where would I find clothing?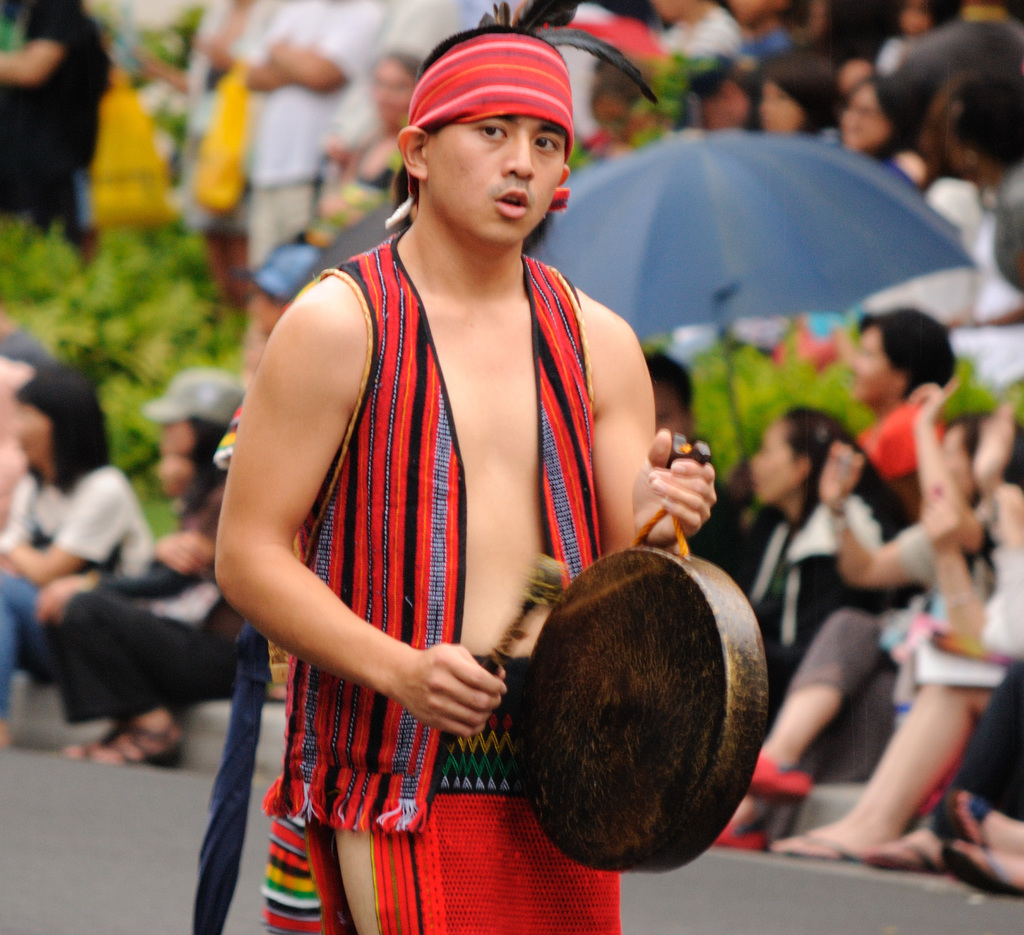
At <region>884, 37, 902, 86</region>.
